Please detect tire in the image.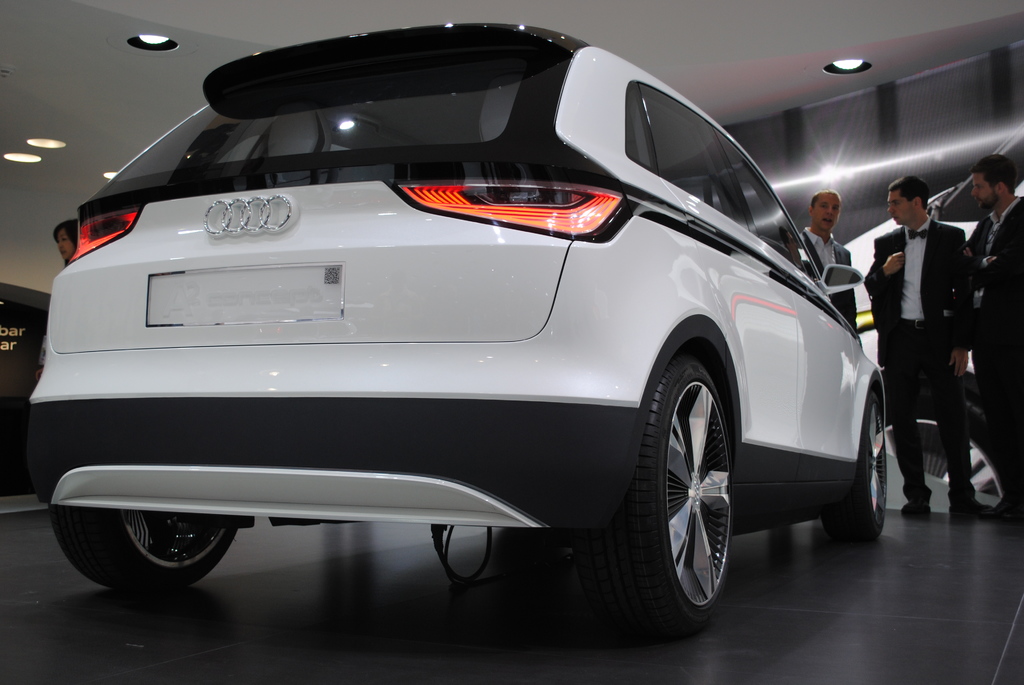
pyautogui.locateOnScreen(631, 330, 740, 656).
